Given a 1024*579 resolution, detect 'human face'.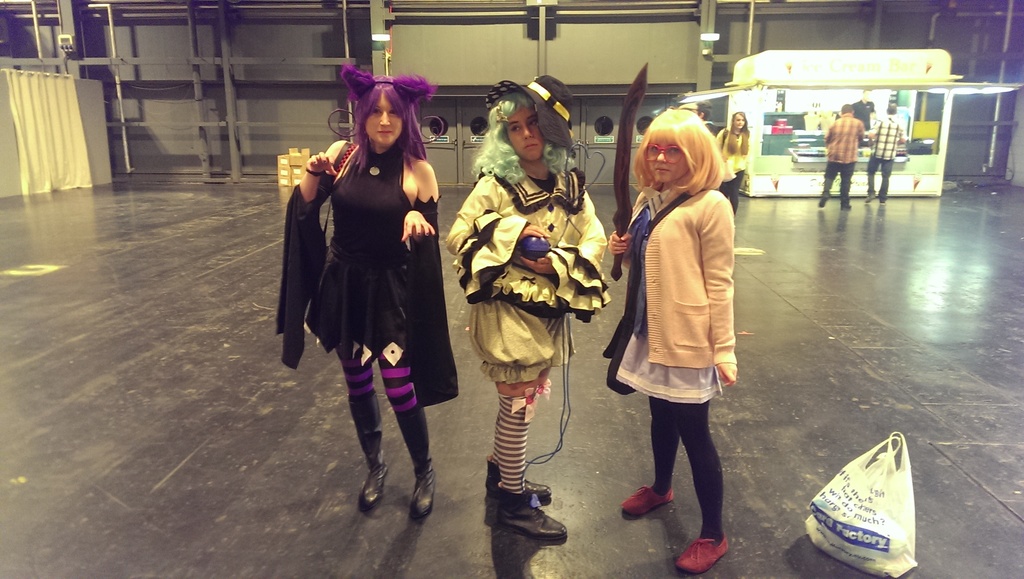
(x1=646, y1=140, x2=687, y2=183).
